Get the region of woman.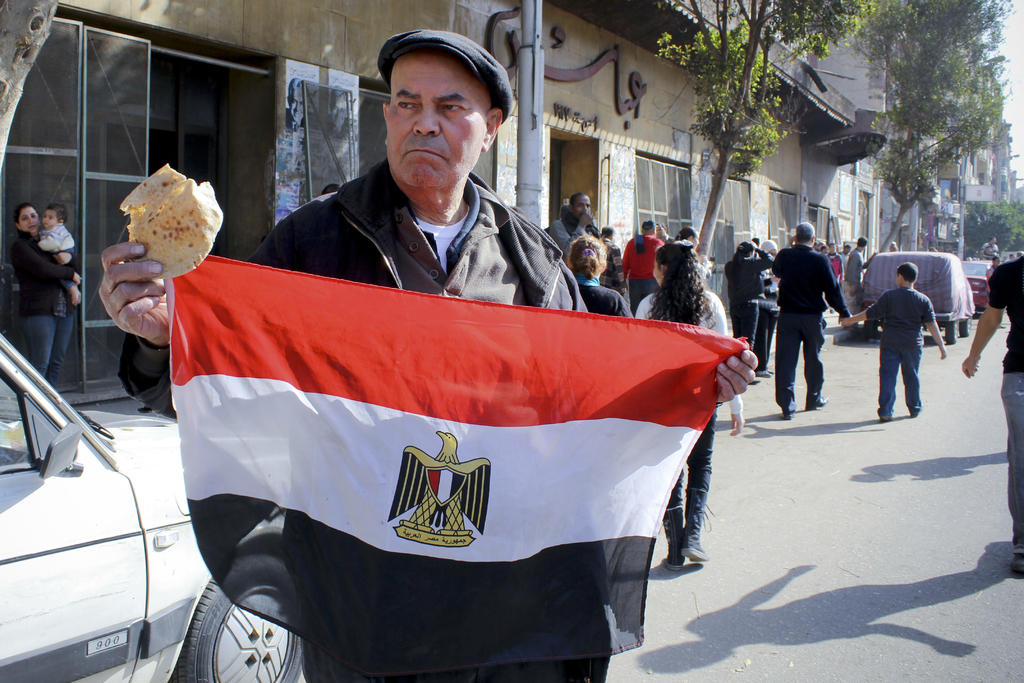
bbox=[568, 236, 639, 318].
